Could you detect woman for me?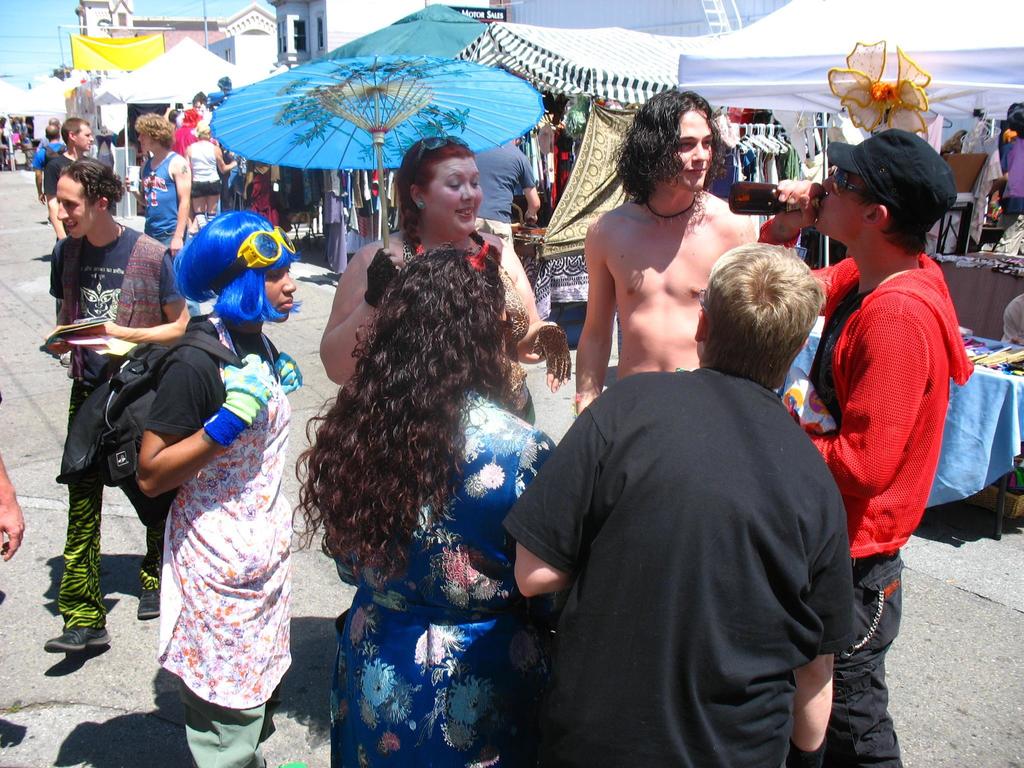
Detection result: box=[186, 125, 242, 227].
